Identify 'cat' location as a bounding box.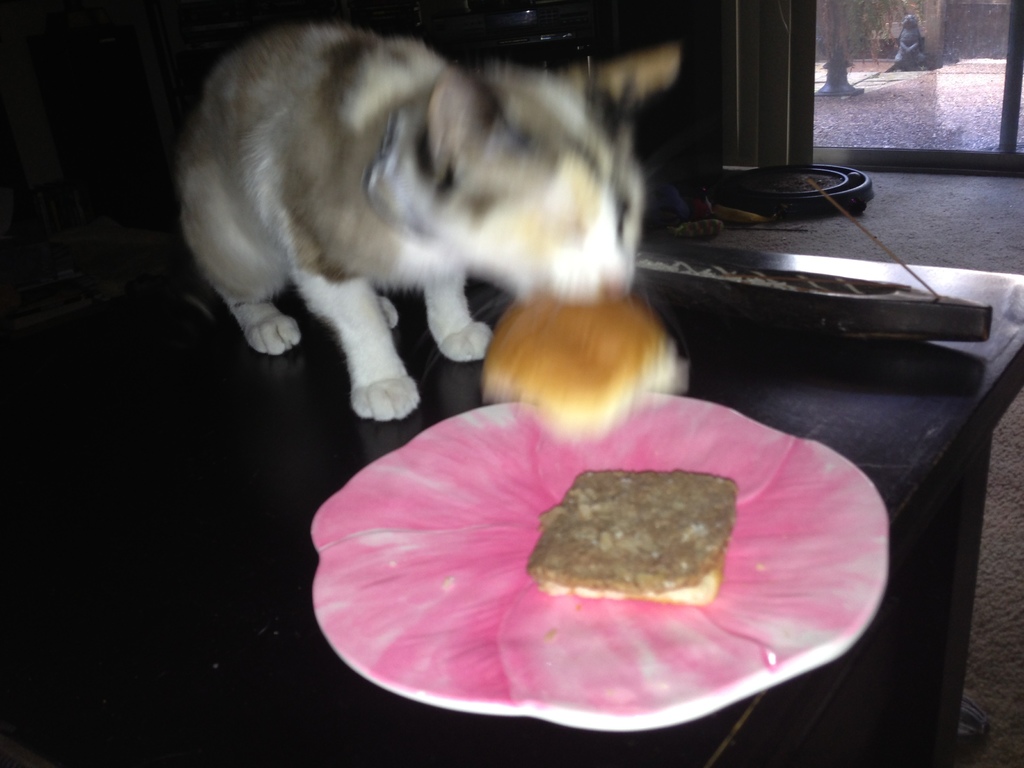
168:22:674:422.
